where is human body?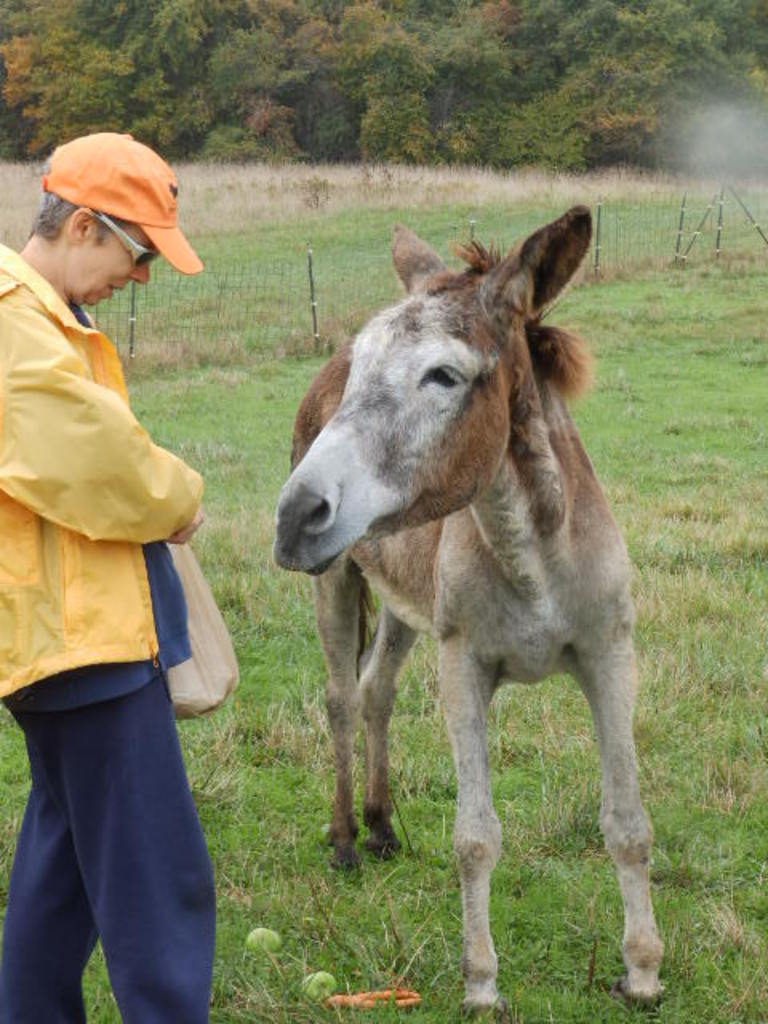
0 128 254 1022.
